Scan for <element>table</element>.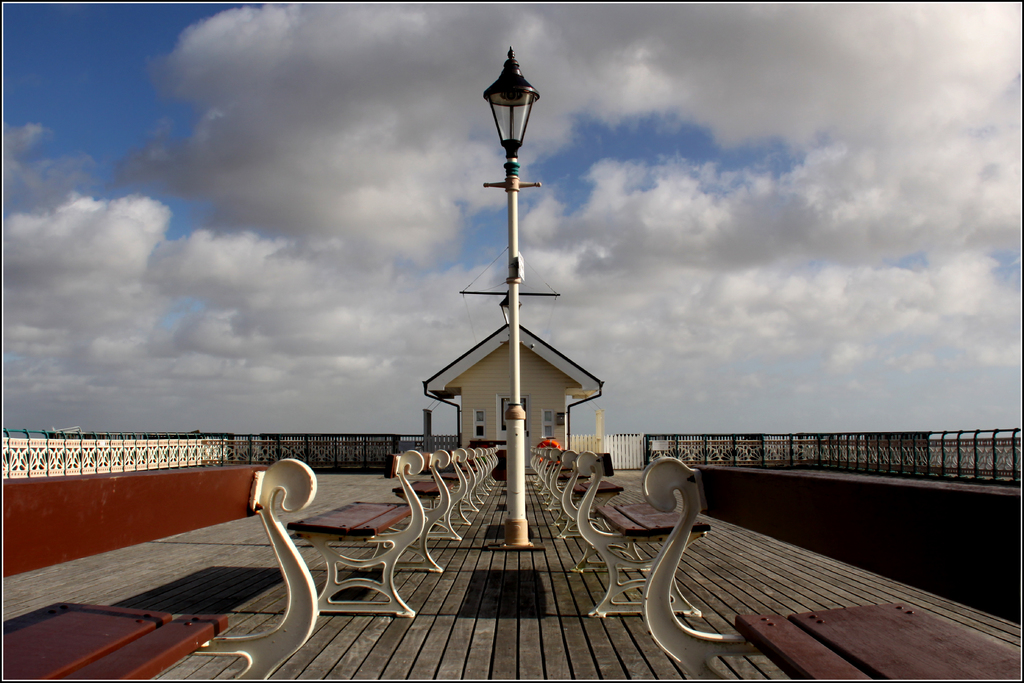
Scan result: BBox(547, 446, 619, 539).
